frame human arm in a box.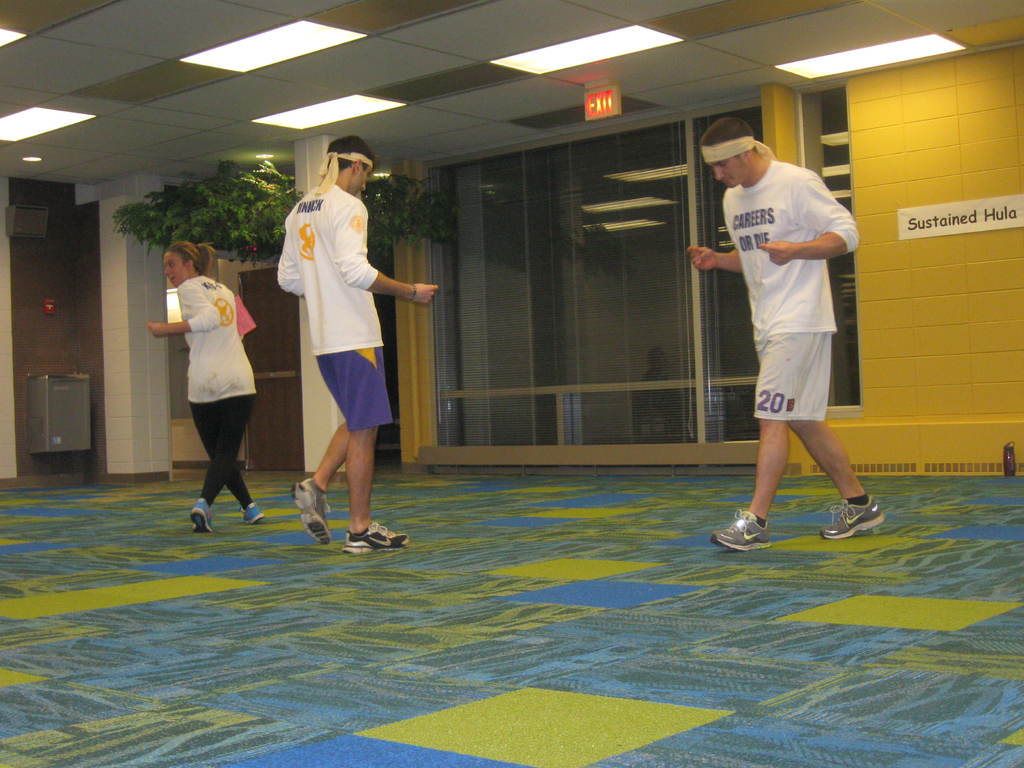
pyautogui.locateOnScreen(273, 202, 308, 296).
